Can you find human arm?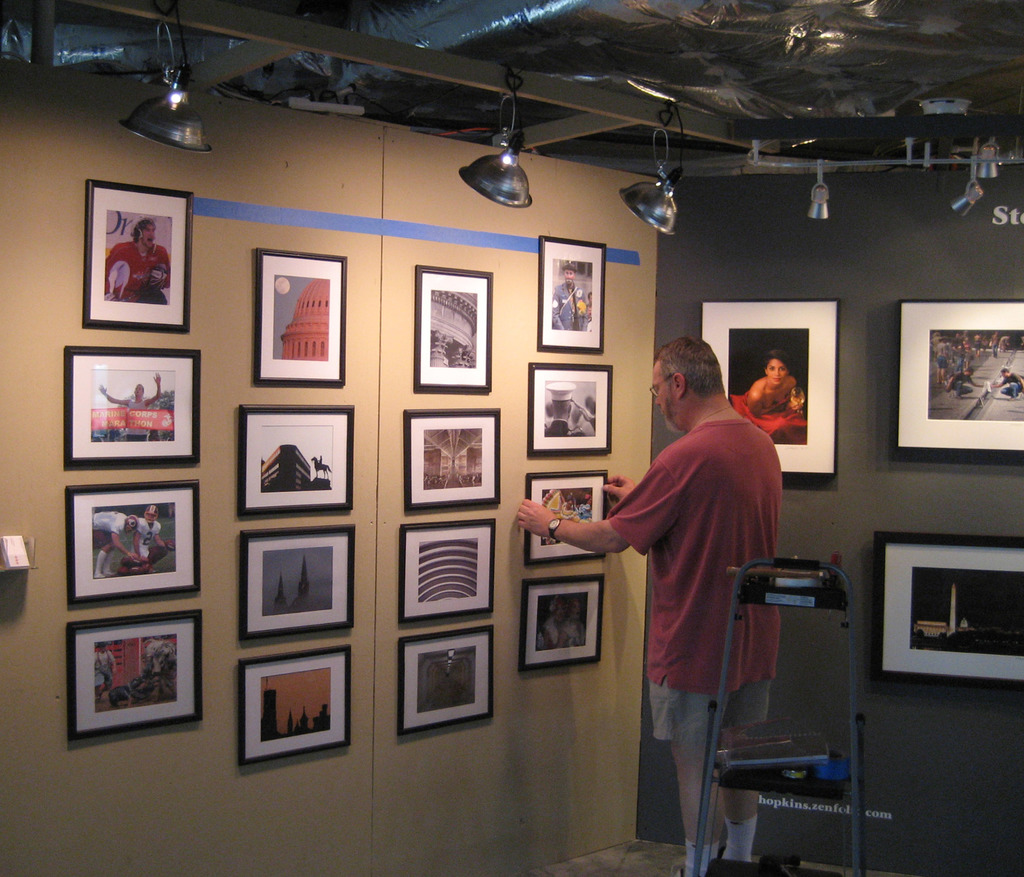
Yes, bounding box: {"x1": 106, "y1": 244, "x2": 124, "y2": 289}.
